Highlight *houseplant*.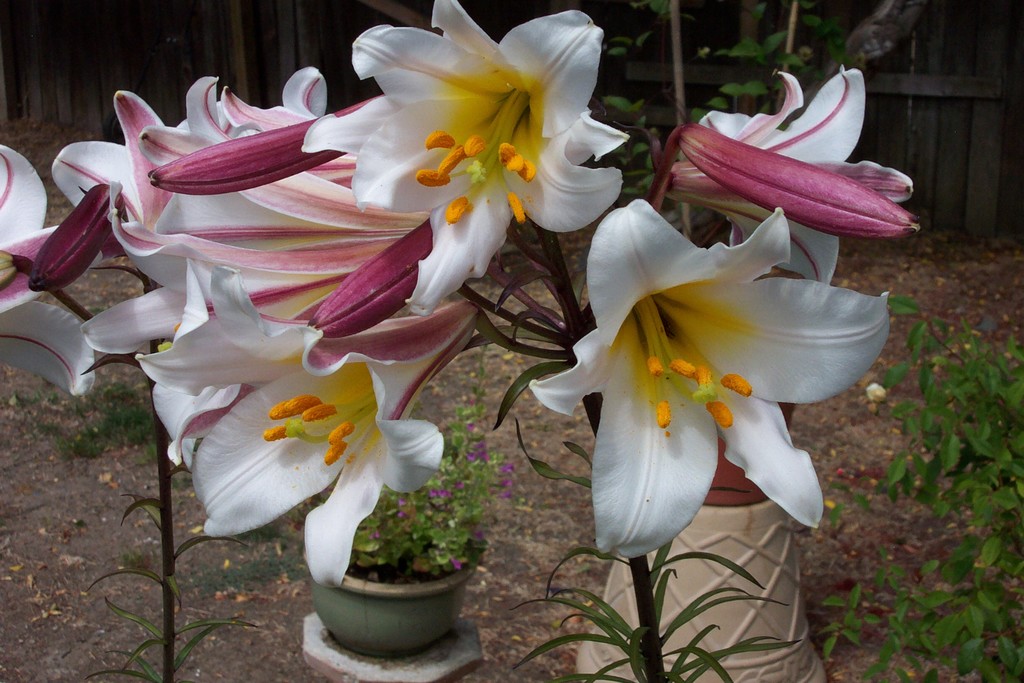
Highlighted region: x1=285, y1=427, x2=509, y2=654.
